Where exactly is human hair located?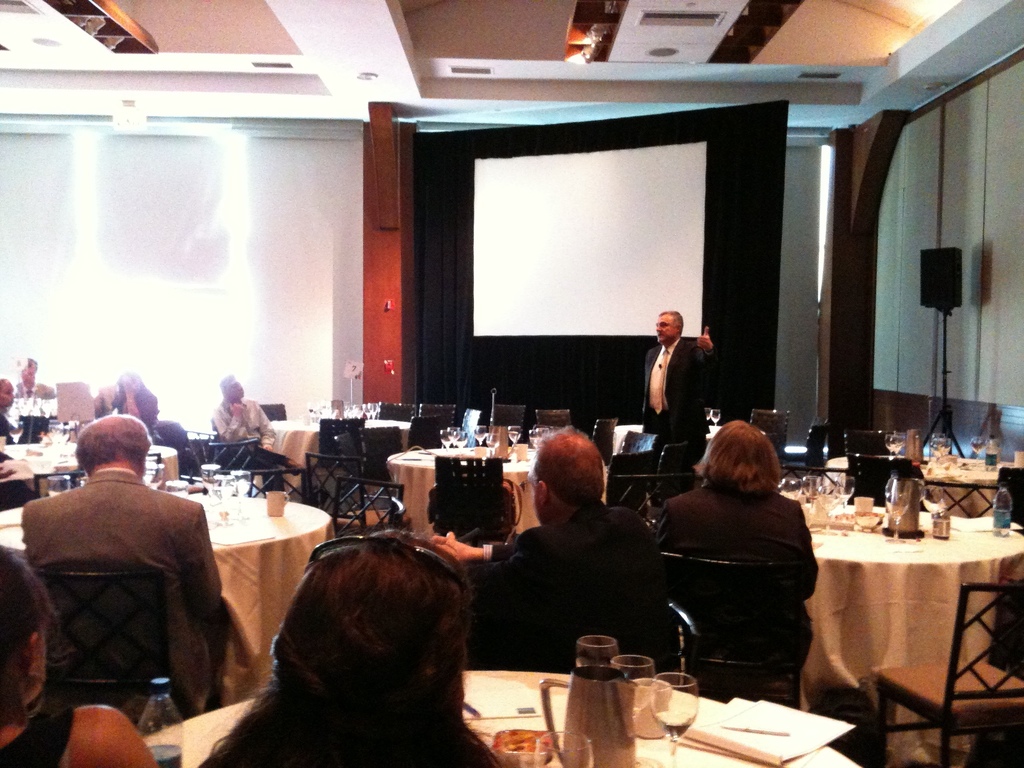
Its bounding box is bbox=[72, 414, 156, 476].
